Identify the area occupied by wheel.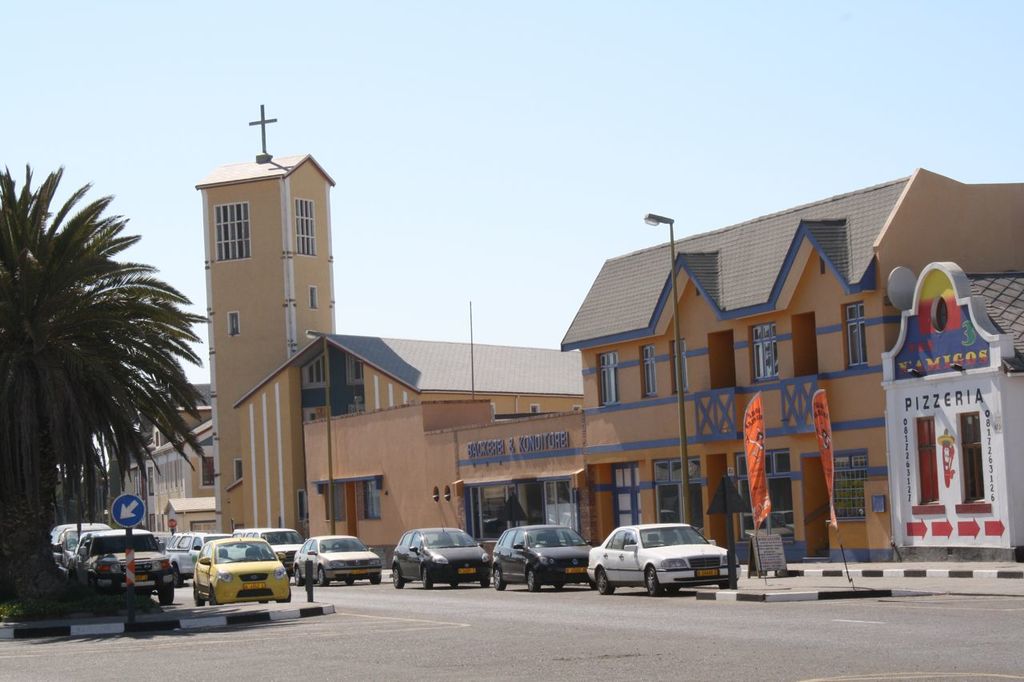
Area: bbox(390, 566, 402, 587).
